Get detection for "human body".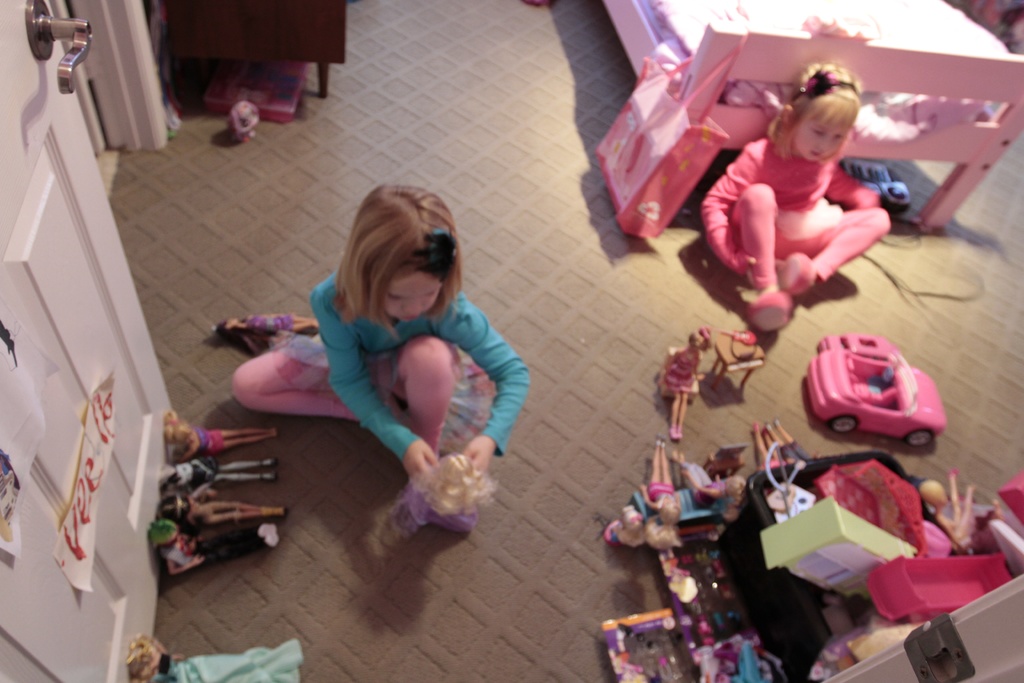
Detection: pyautogui.locateOnScreen(604, 520, 624, 546).
